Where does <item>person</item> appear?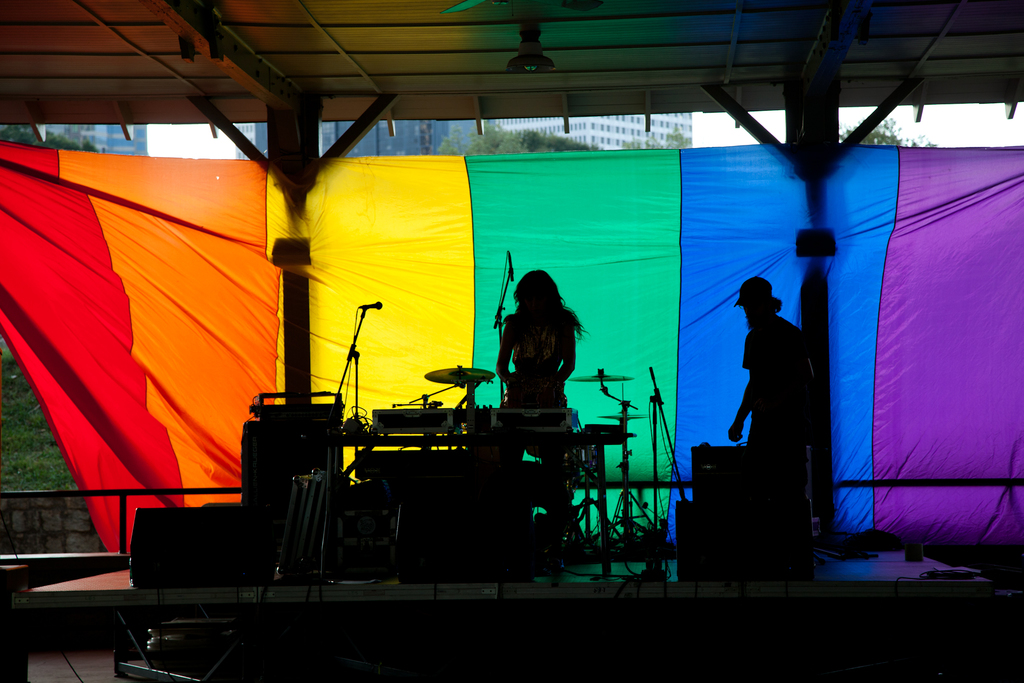
Appears at [724, 276, 800, 447].
